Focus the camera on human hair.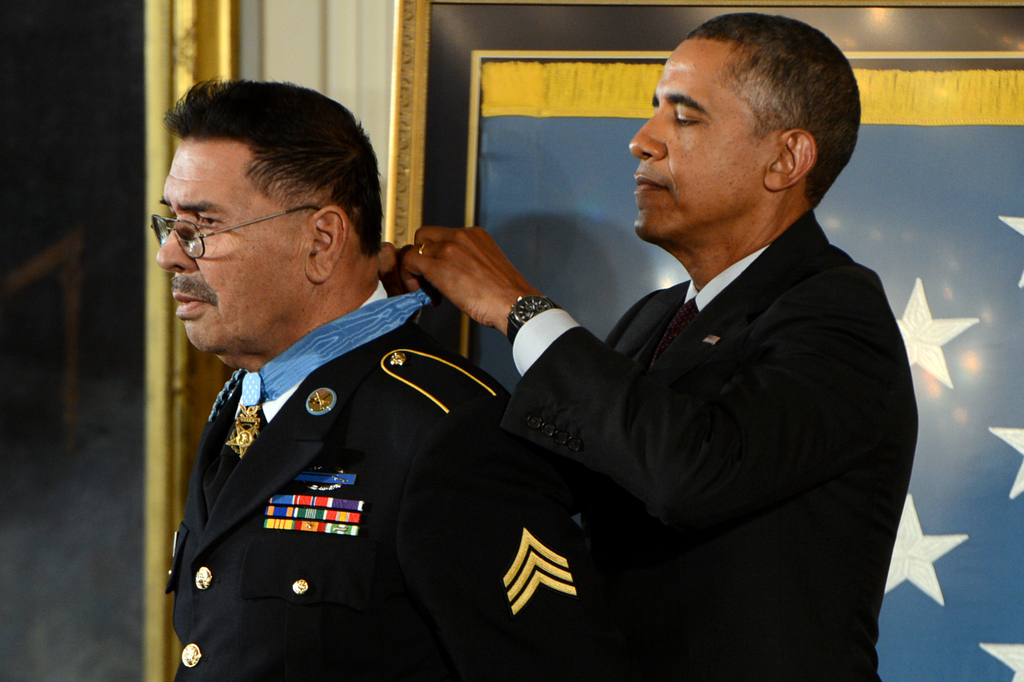
Focus region: {"left": 147, "top": 78, "right": 364, "bottom": 259}.
